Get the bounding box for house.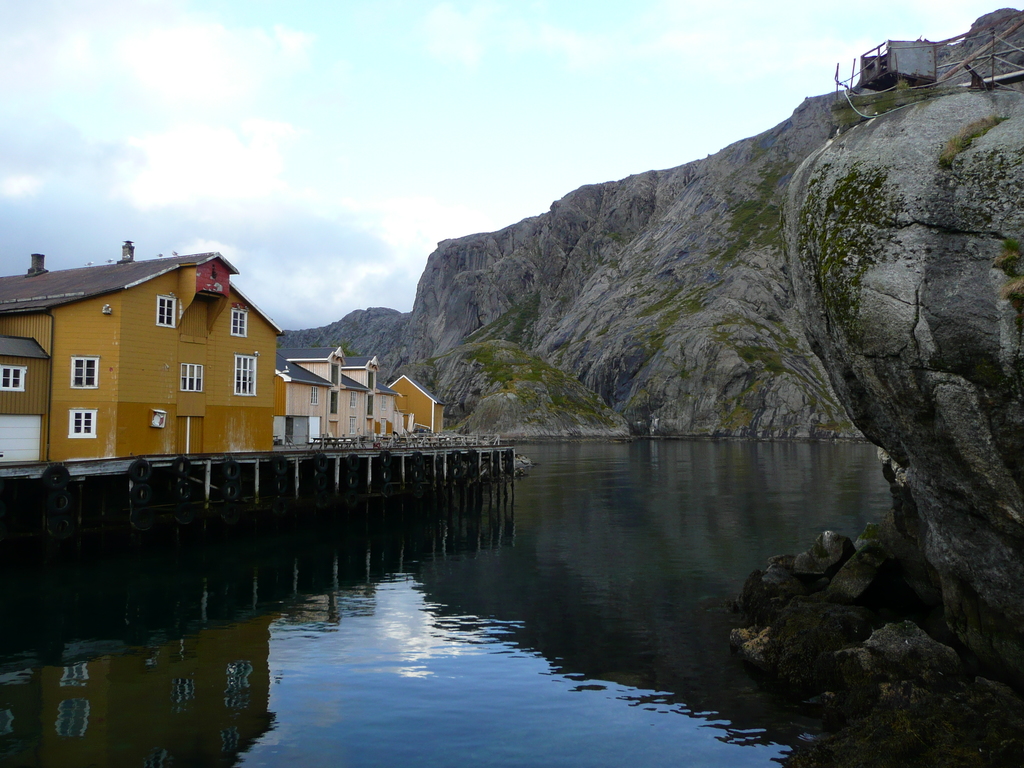
crop(0, 311, 58, 472).
